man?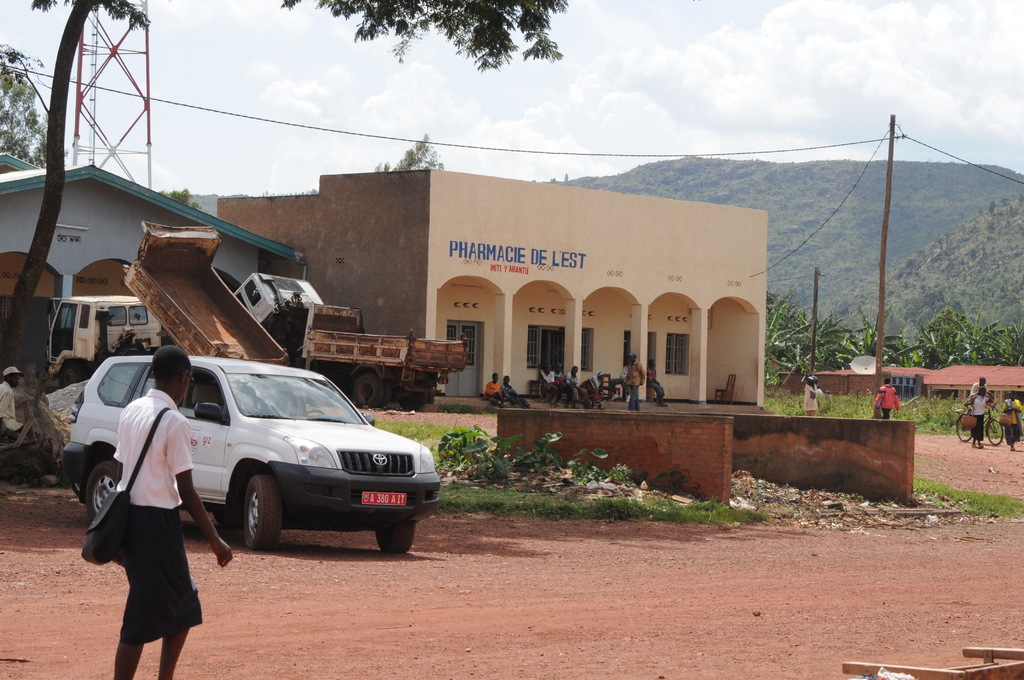
box=[803, 373, 819, 417]
